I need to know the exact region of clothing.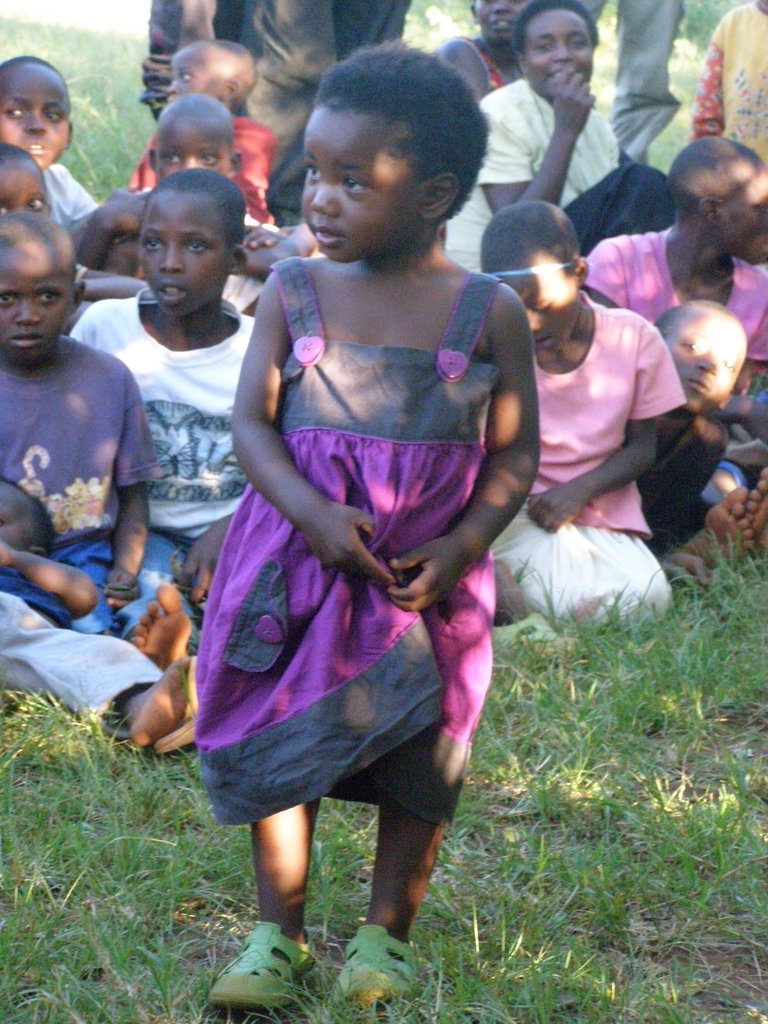
Region: box(436, 77, 682, 277).
